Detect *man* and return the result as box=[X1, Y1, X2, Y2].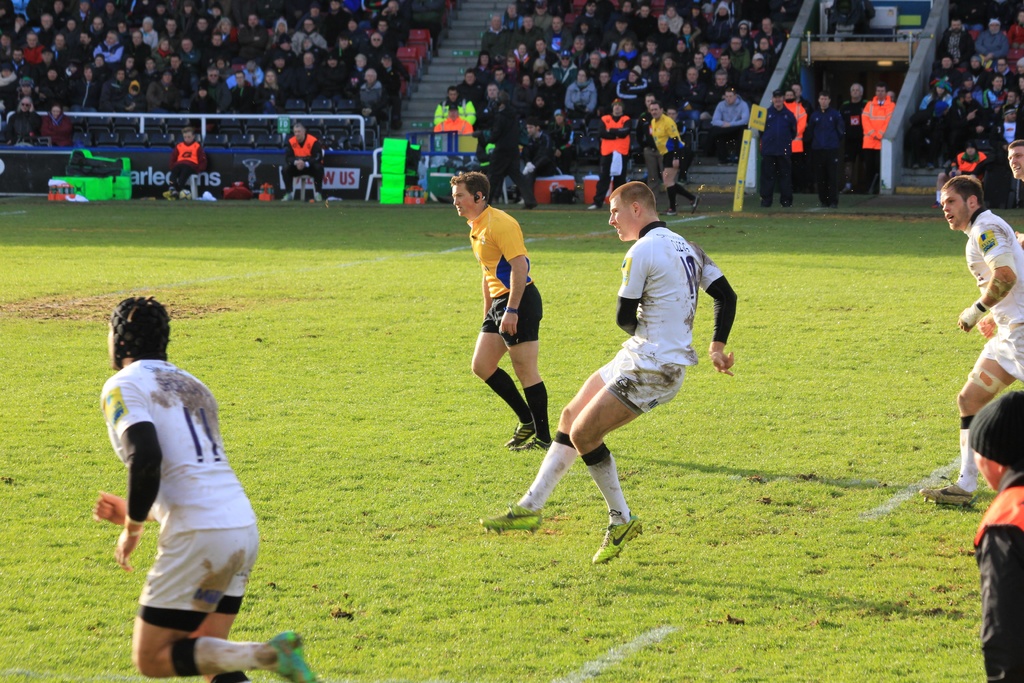
box=[124, 31, 149, 64].
